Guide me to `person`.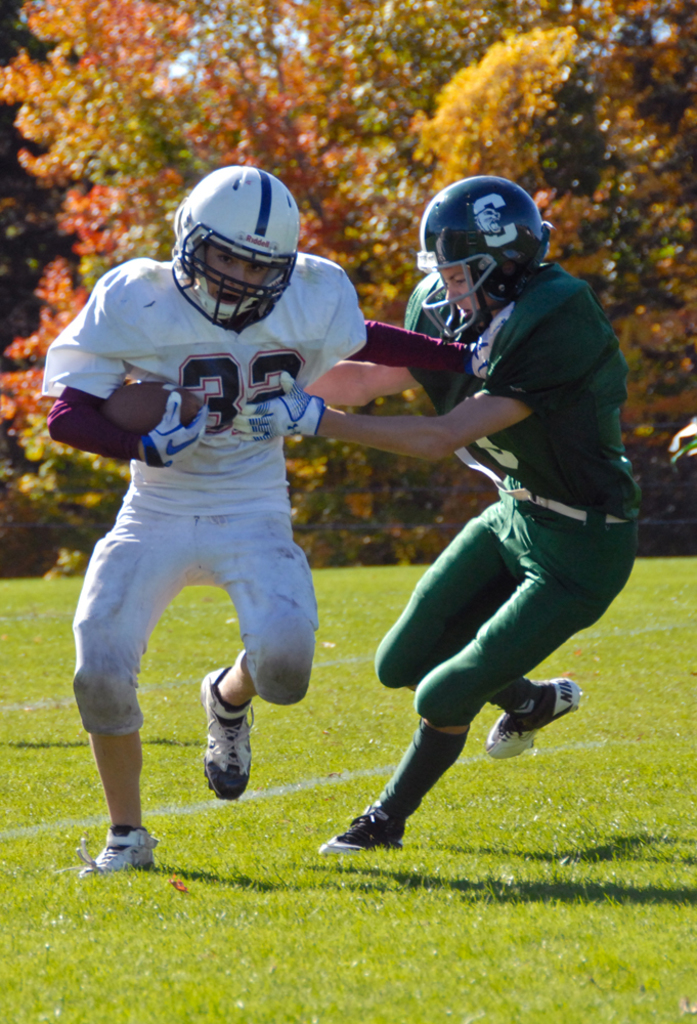
Guidance: 43/166/515/878.
